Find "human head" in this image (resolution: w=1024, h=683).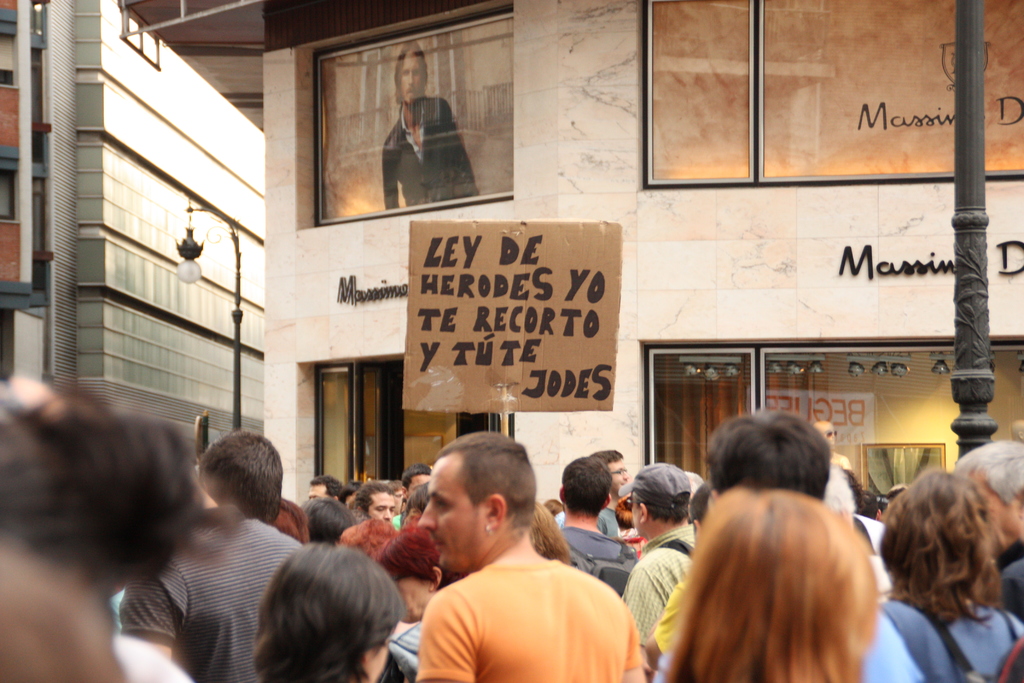
{"left": 887, "top": 466, "right": 989, "bottom": 588}.
